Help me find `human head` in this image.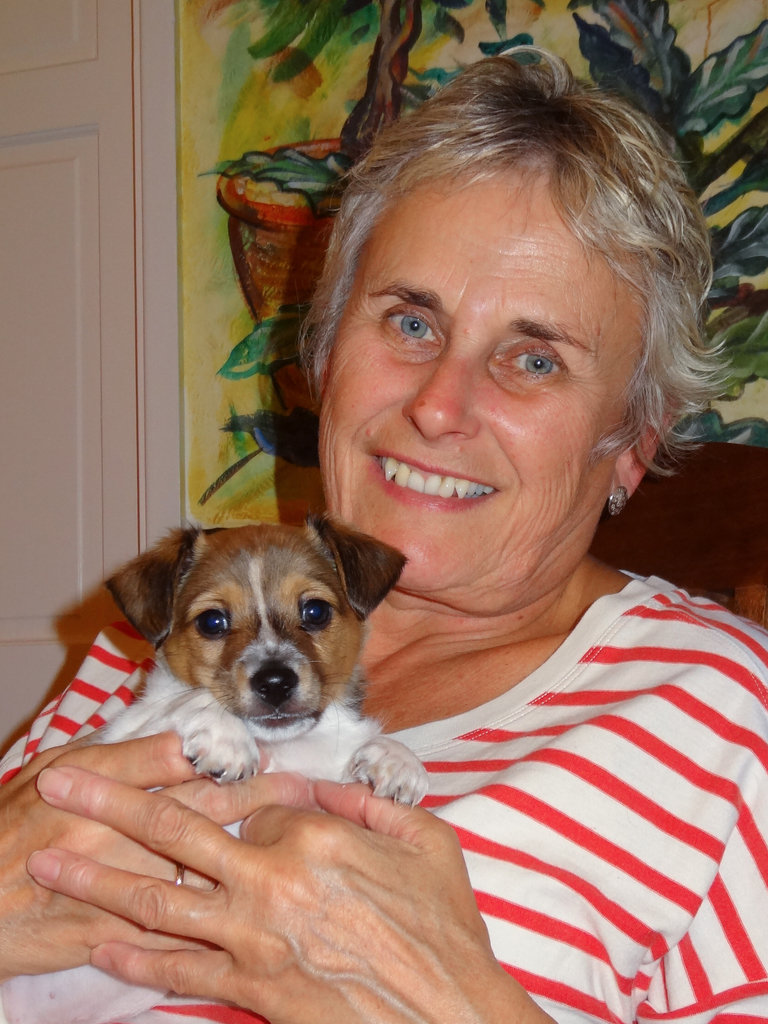
Found it: Rect(284, 72, 703, 524).
